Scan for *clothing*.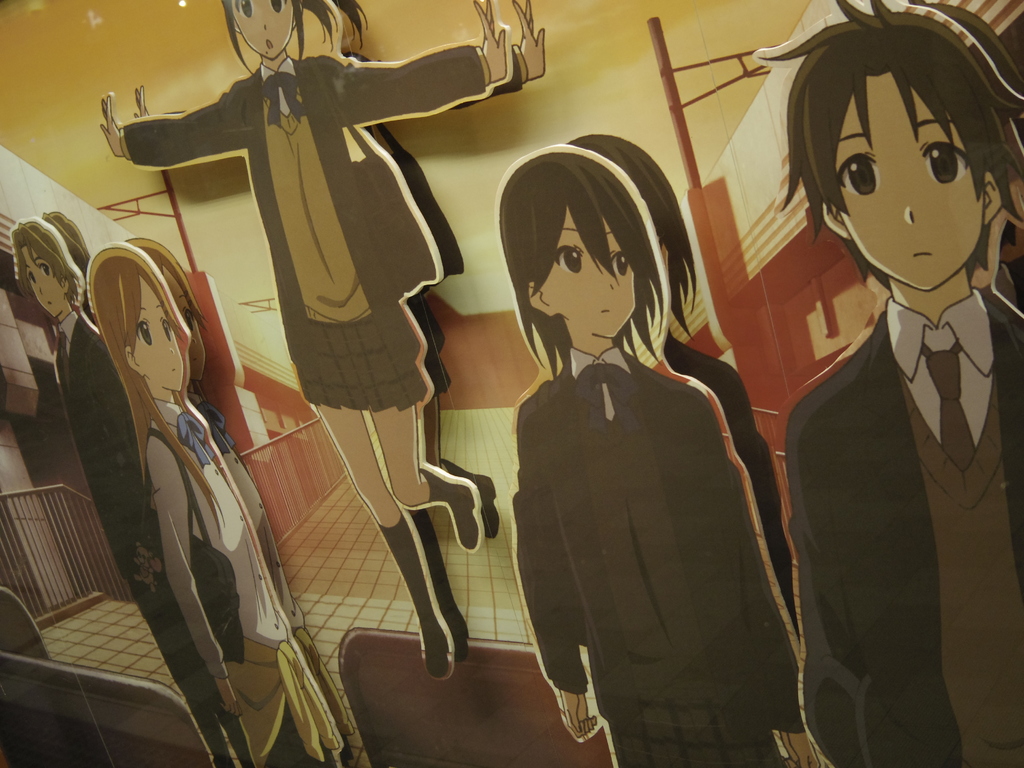
Scan result: <box>801,289,1023,767</box>.
